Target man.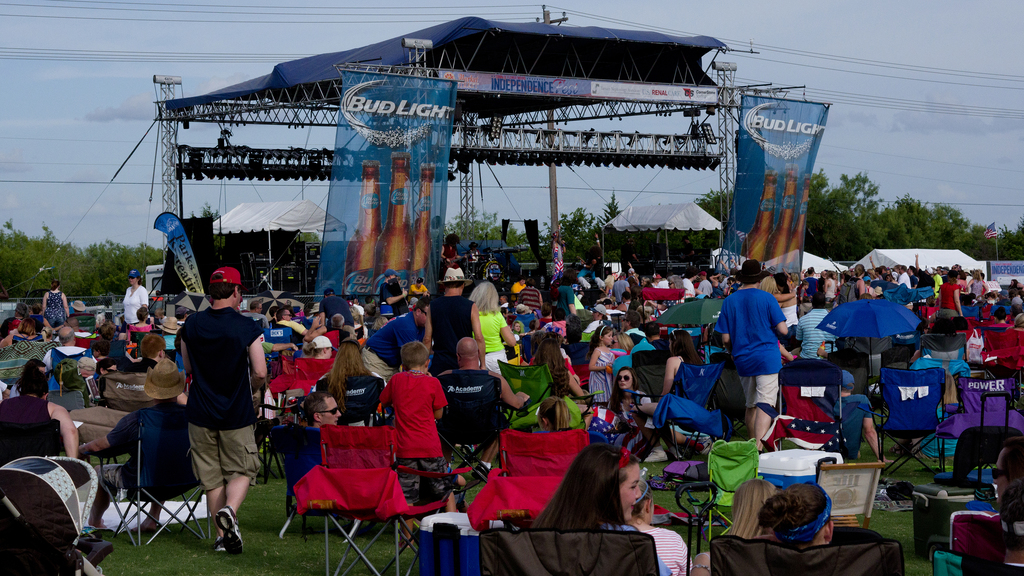
Target region: 913 252 933 291.
